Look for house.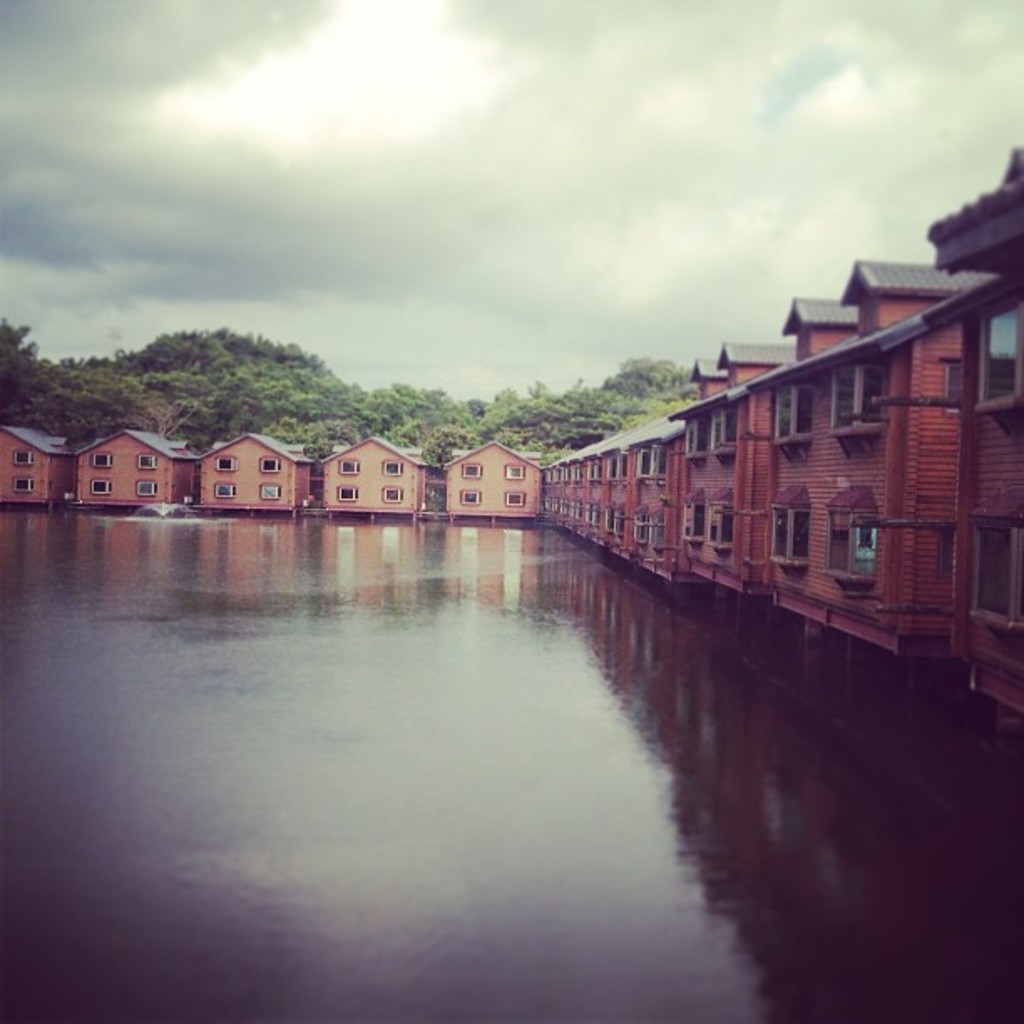
Found: x1=753, y1=261, x2=1002, y2=661.
